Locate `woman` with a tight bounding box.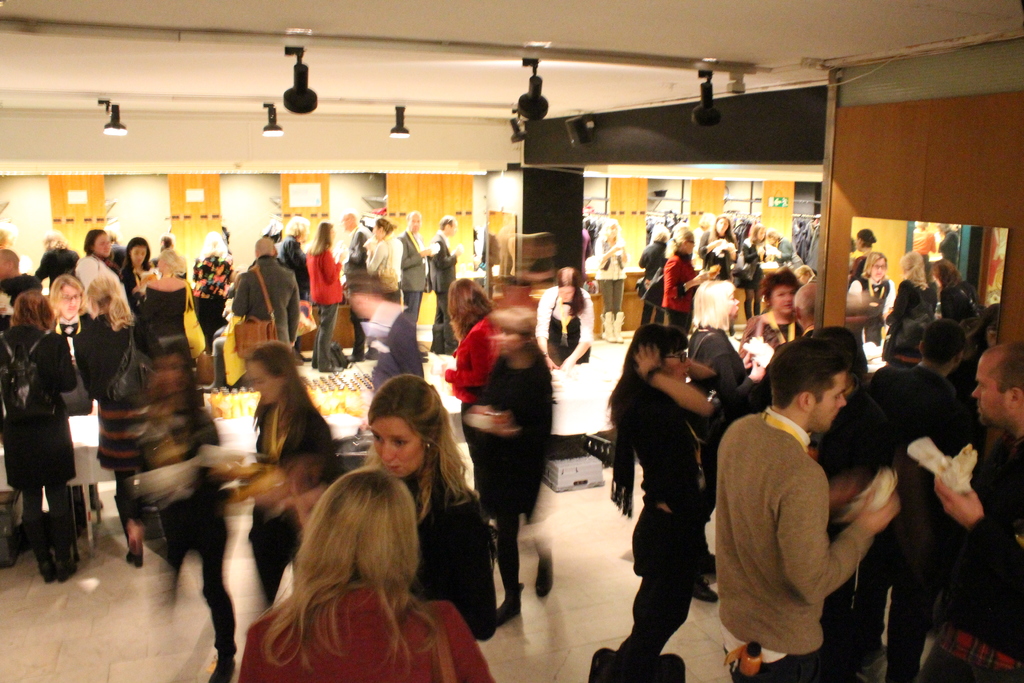
[739,263,806,358].
